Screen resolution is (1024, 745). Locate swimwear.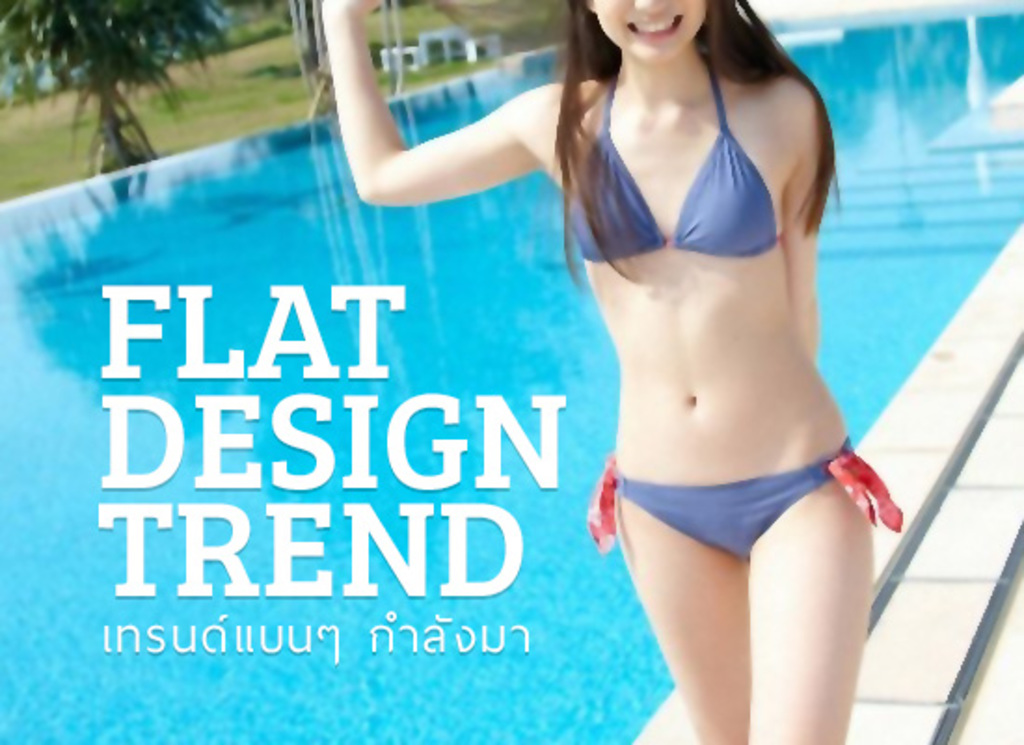
detection(560, 48, 786, 270).
